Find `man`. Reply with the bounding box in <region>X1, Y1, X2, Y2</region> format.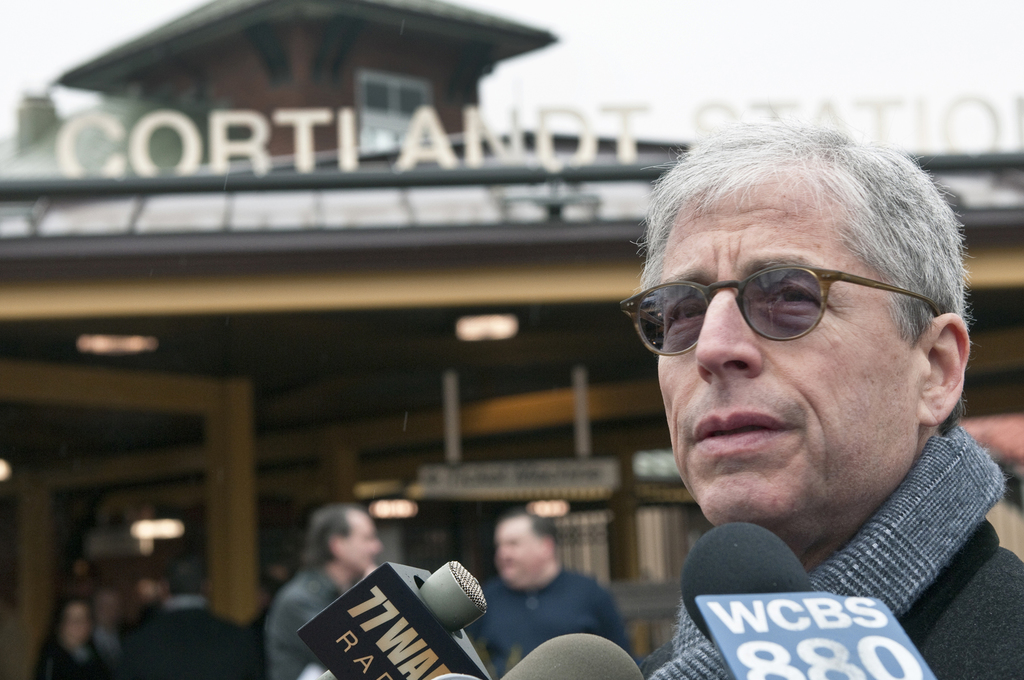
<region>613, 120, 1023, 679</region>.
